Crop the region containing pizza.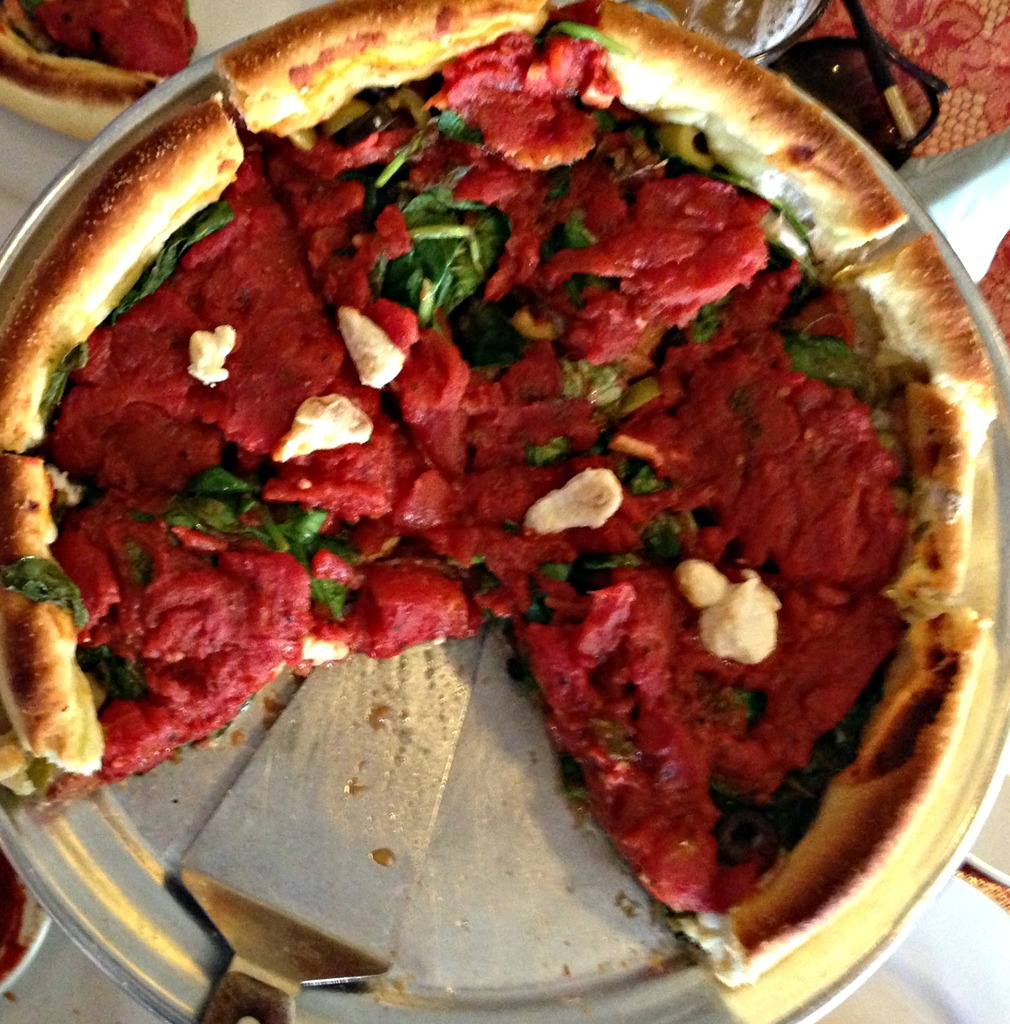
Crop region: select_region(0, 0, 1003, 1023).
